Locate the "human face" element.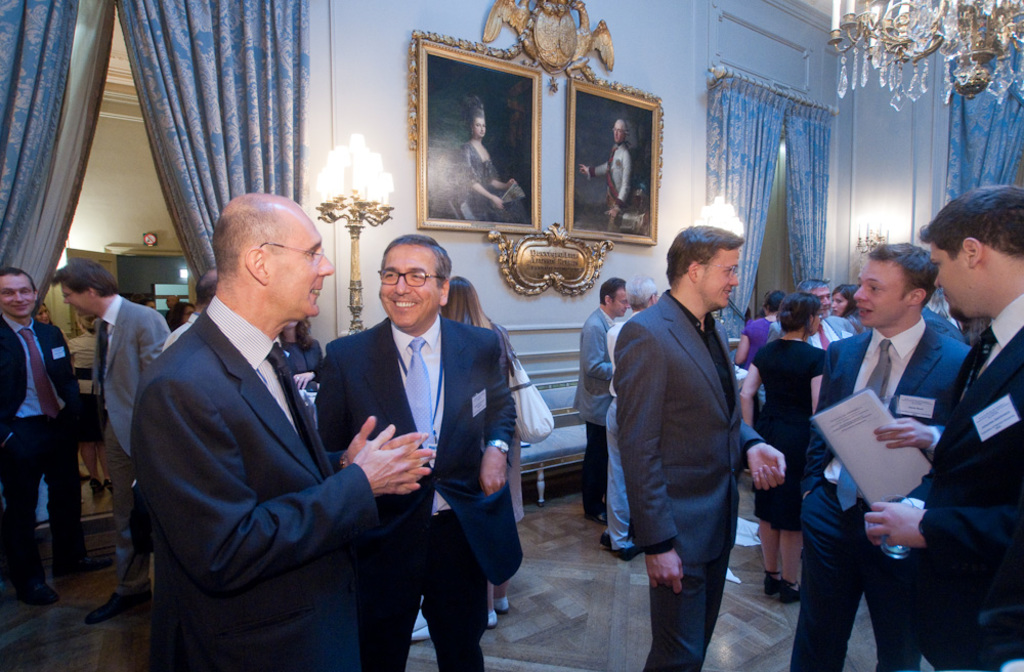
Element bbox: [183,306,194,323].
